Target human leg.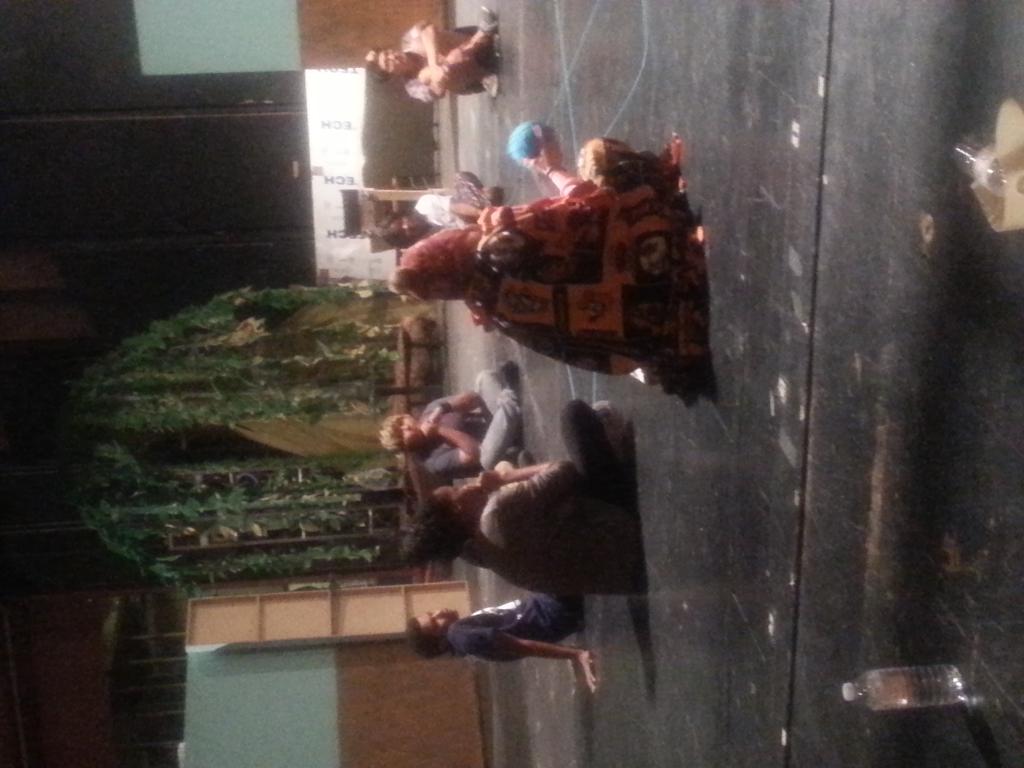
Target region: 486, 390, 522, 458.
